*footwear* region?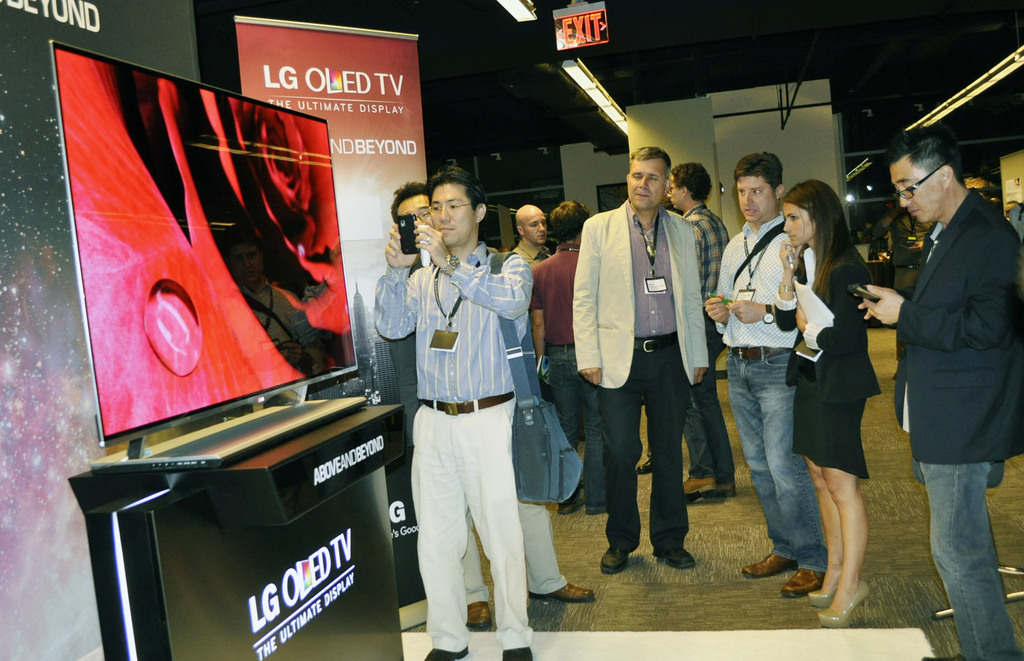
box=[747, 550, 798, 577]
